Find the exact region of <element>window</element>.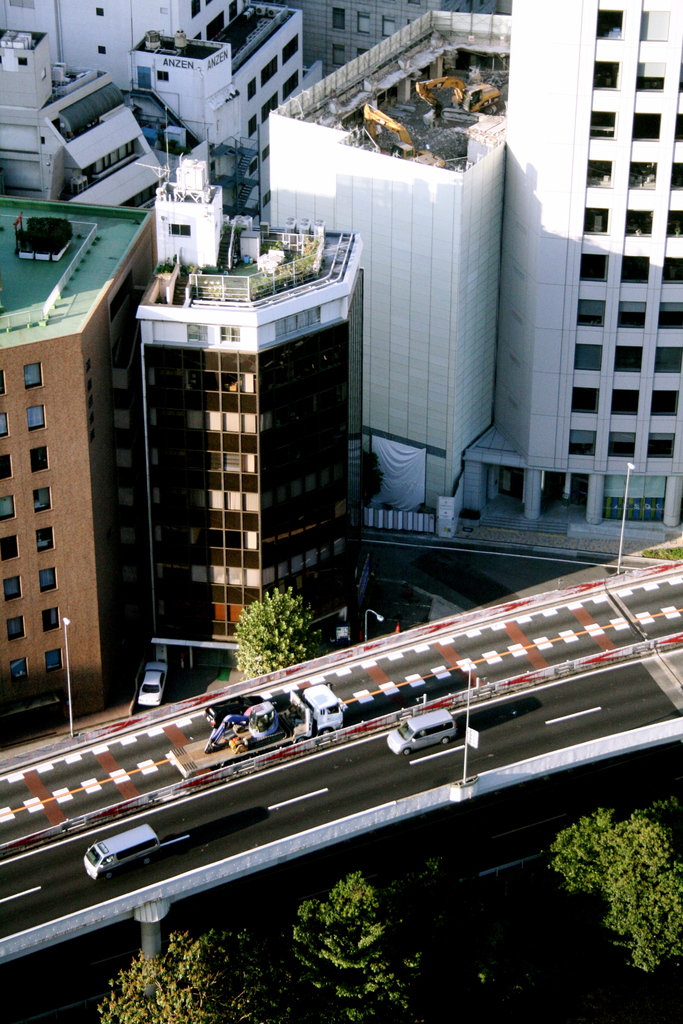
Exact region: [579, 253, 610, 283].
